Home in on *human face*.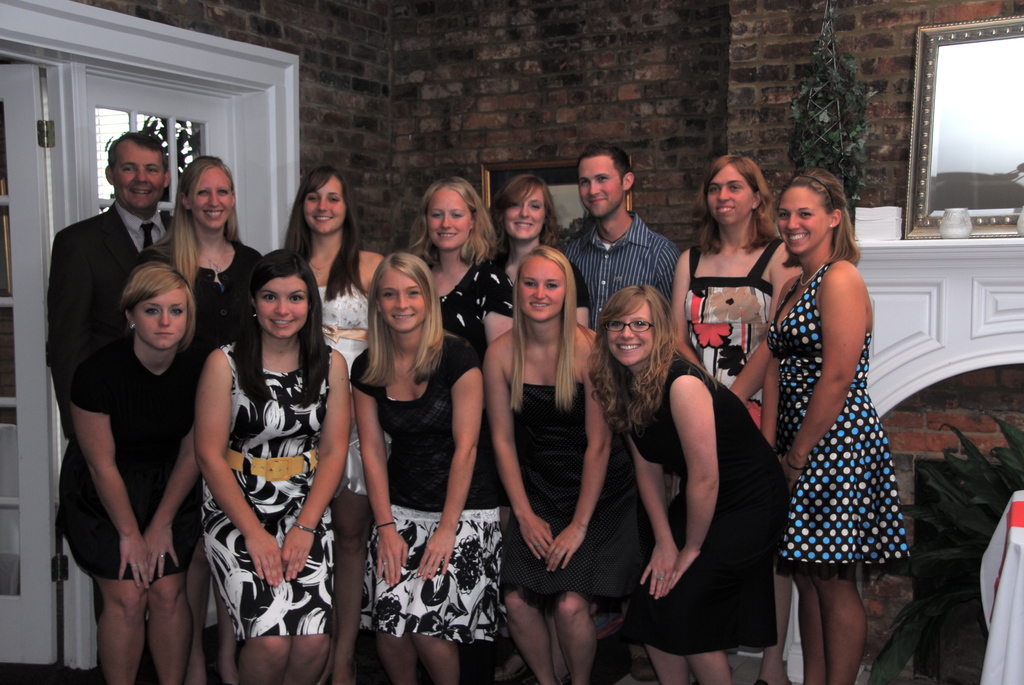
Homed in at pyautogui.locateOnScreen(110, 131, 168, 214).
